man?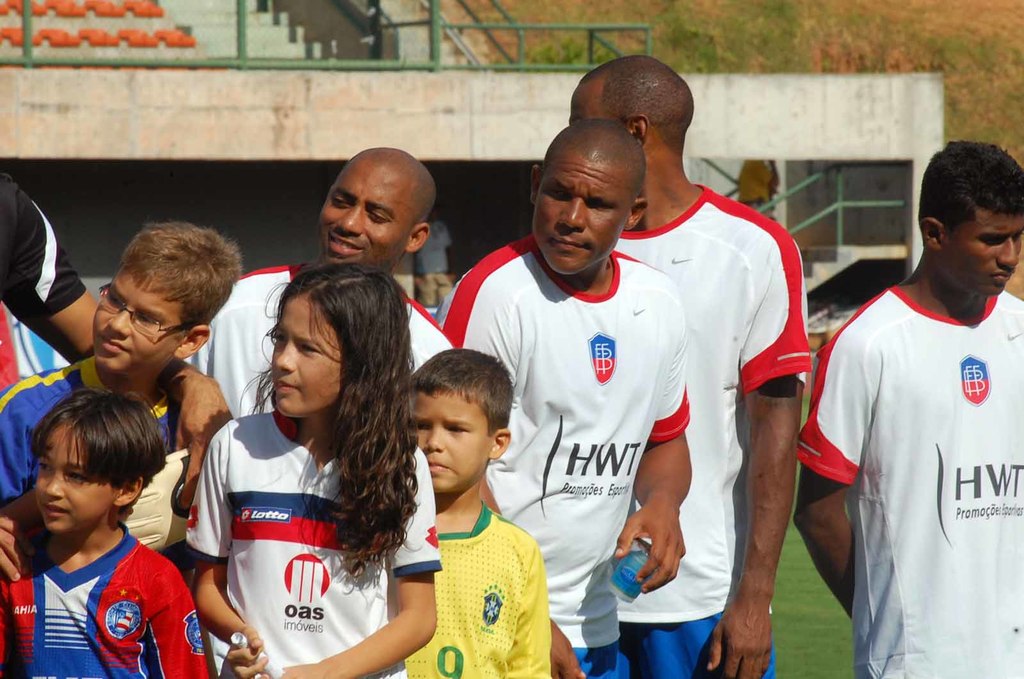
[x1=813, y1=85, x2=1019, y2=678]
